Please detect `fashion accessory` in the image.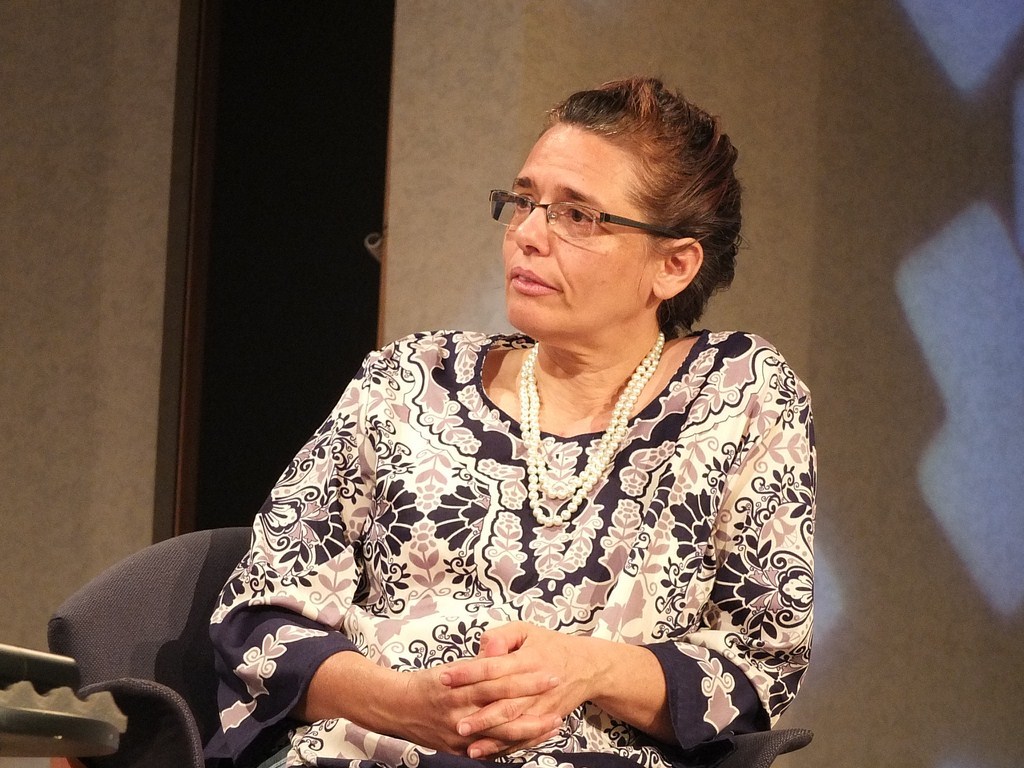
detection(519, 307, 669, 520).
